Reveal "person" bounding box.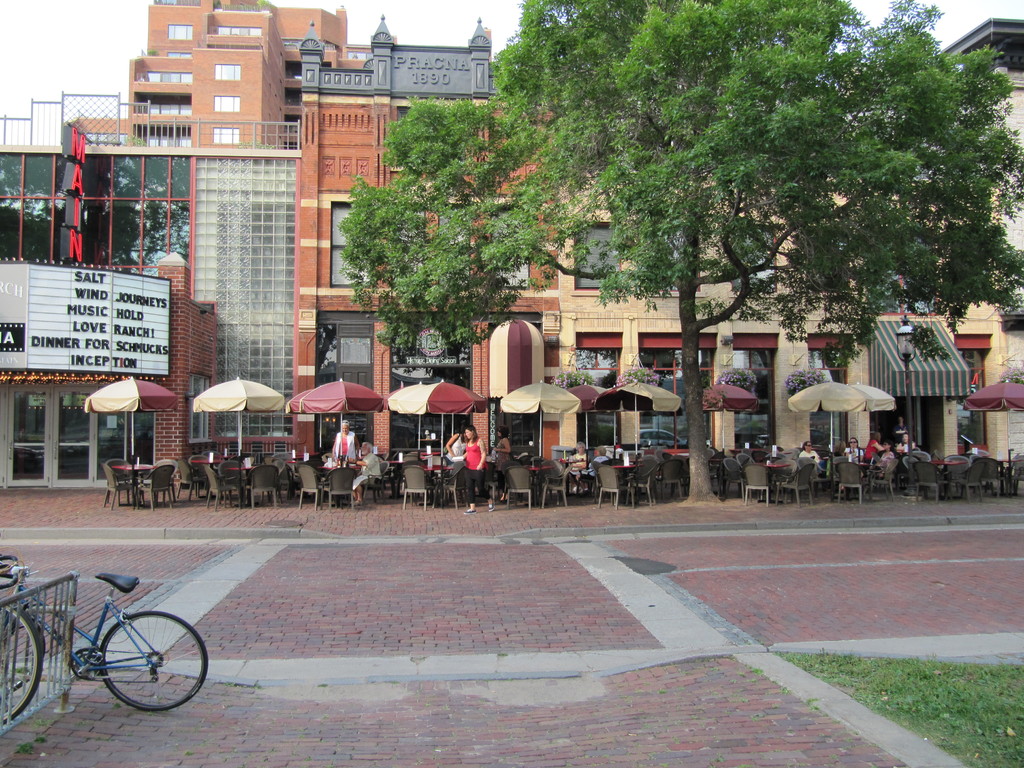
Revealed: 566,440,590,496.
